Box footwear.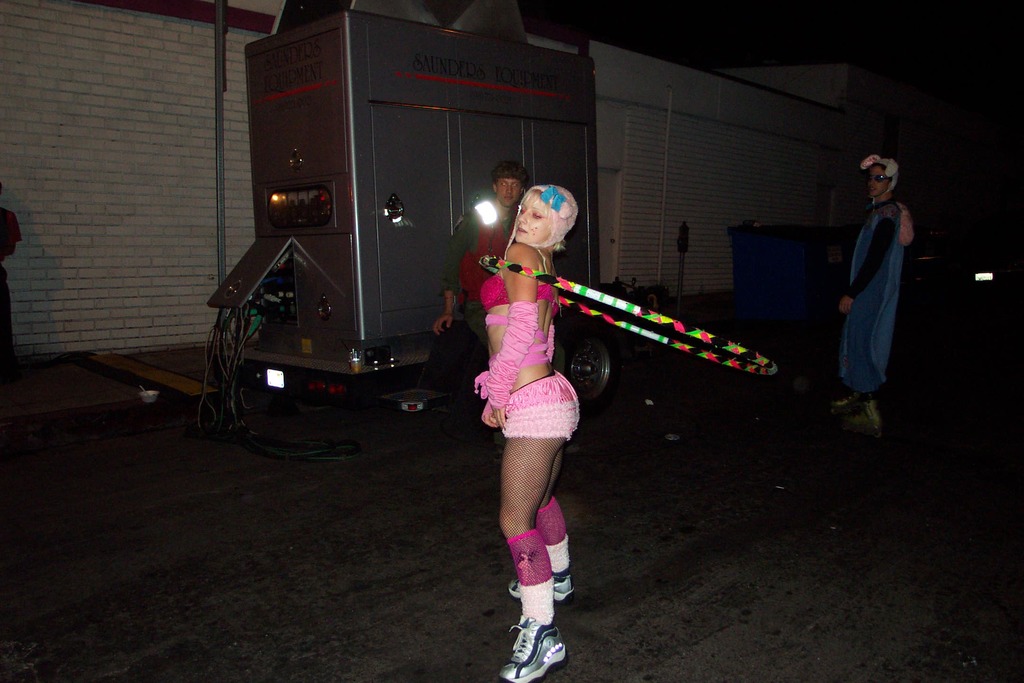
[left=493, top=444, right=504, bottom=464].
